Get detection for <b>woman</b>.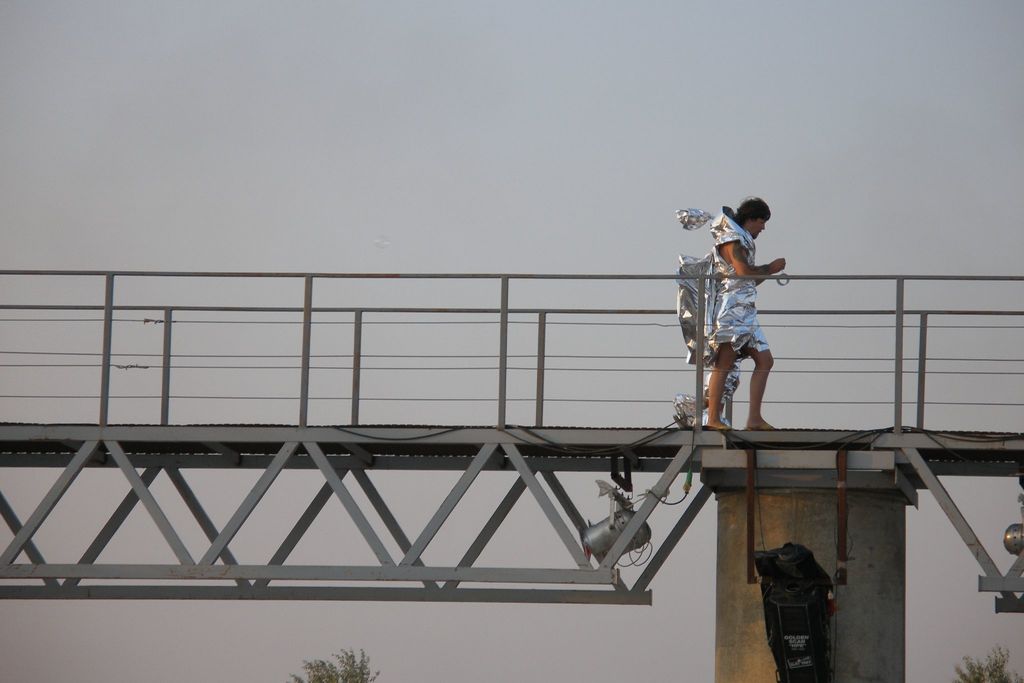
Detection: rect(692, 190, 786, 429).
